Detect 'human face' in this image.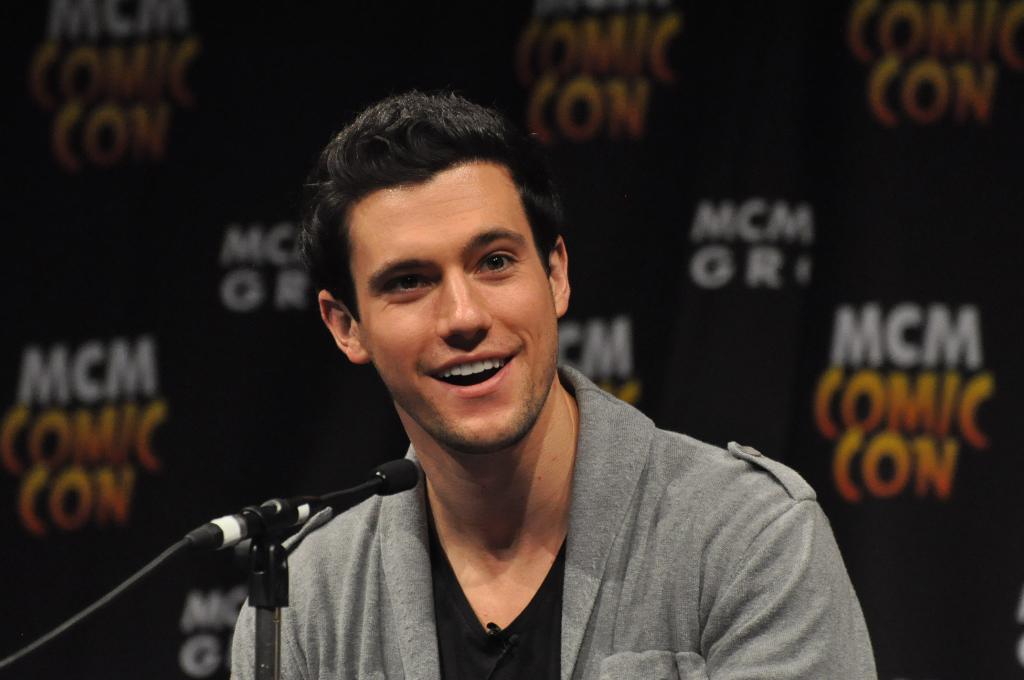
Detection: BBox(351, 162, 560, 446).
